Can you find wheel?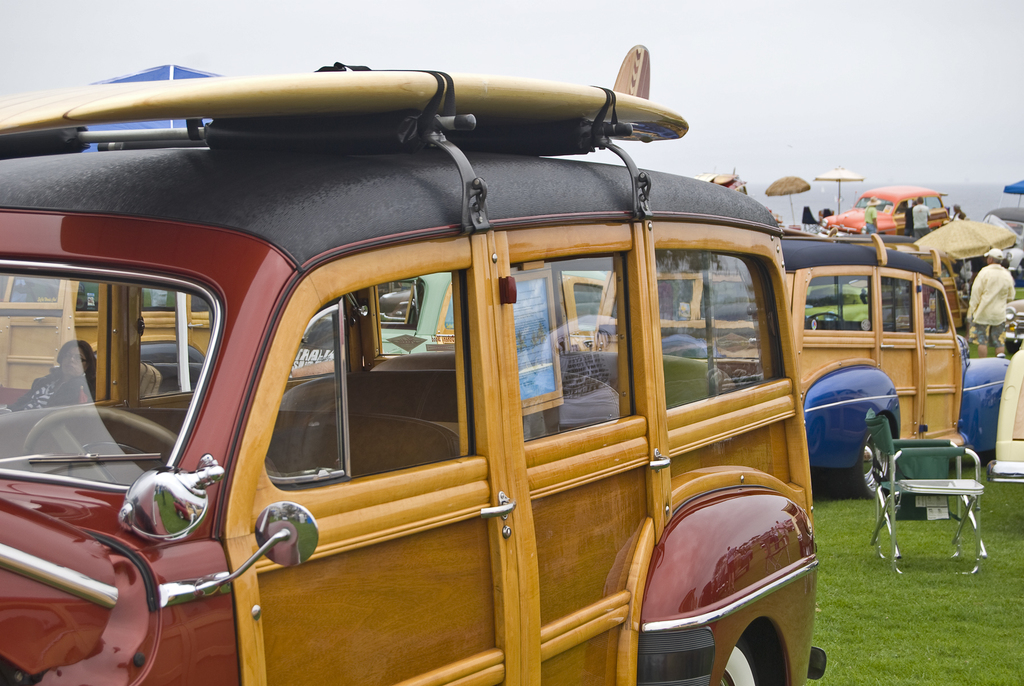
Yes, bounding box: left=838, top=432, right=889, bottom=500.
